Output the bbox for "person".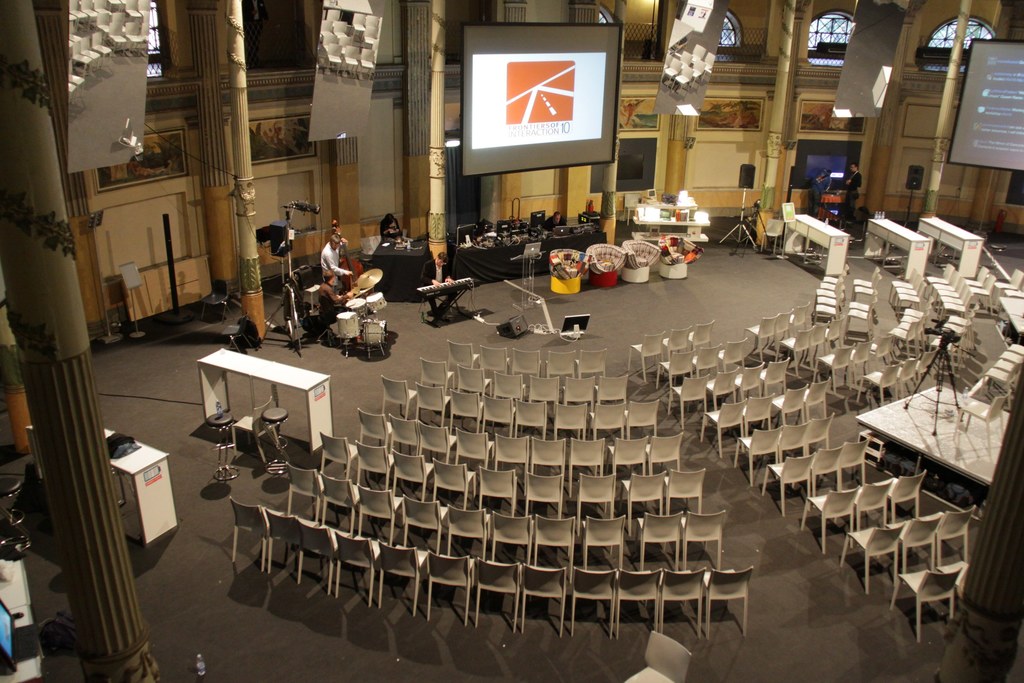
x1=473, y1=217, x2=495, y2=239.
